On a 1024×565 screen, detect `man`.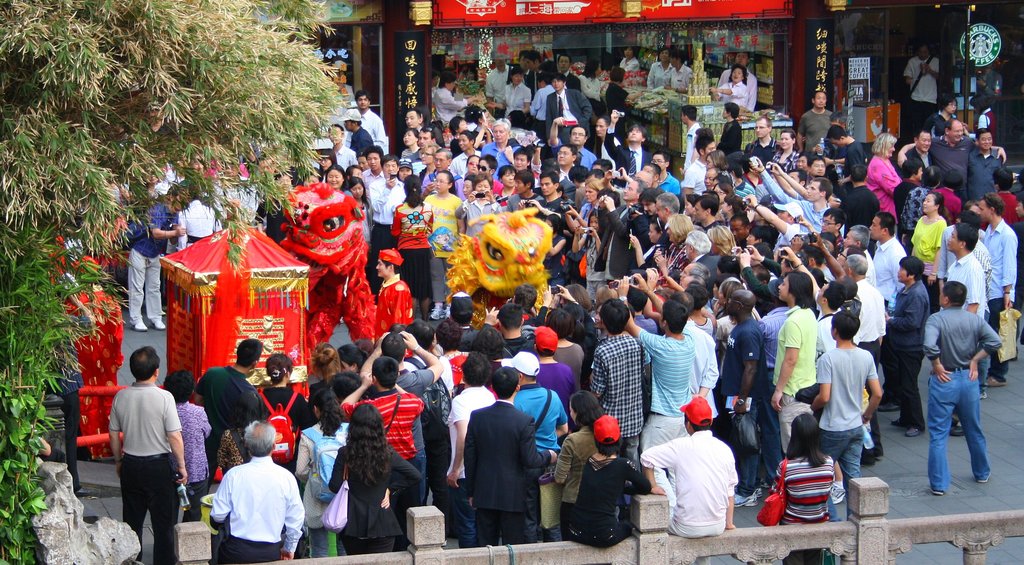
<bbox>715, 103, 756, 157</bbox>.
